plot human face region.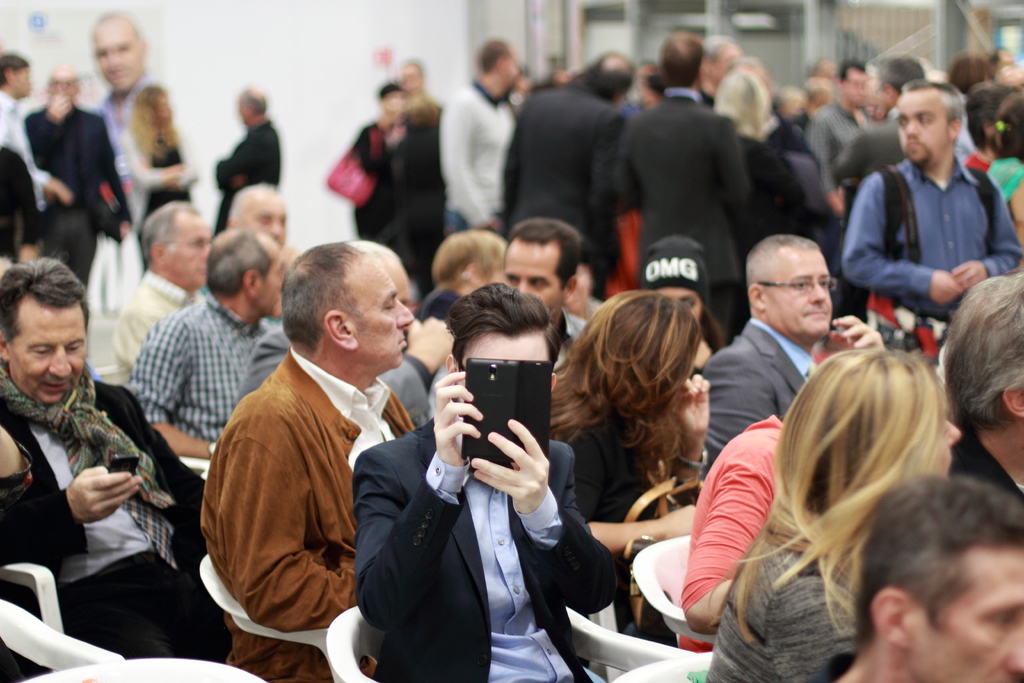
Plotted at (x1=497, y1=53, x2=520, y2=90).
